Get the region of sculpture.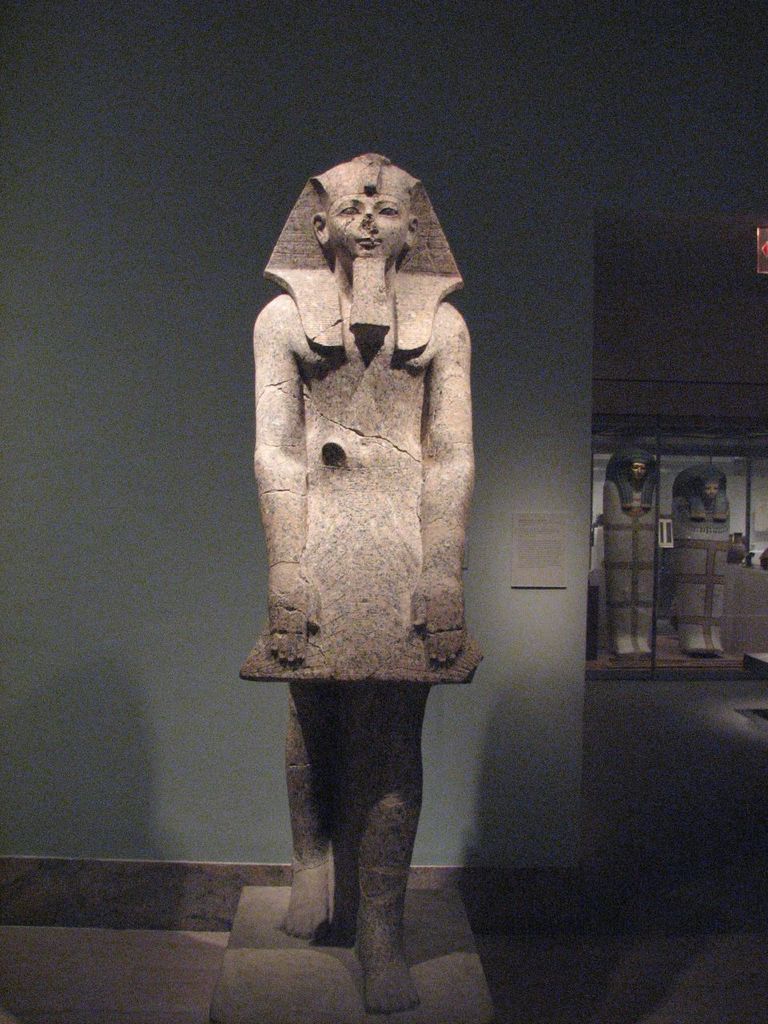
(666,459,730,656).
